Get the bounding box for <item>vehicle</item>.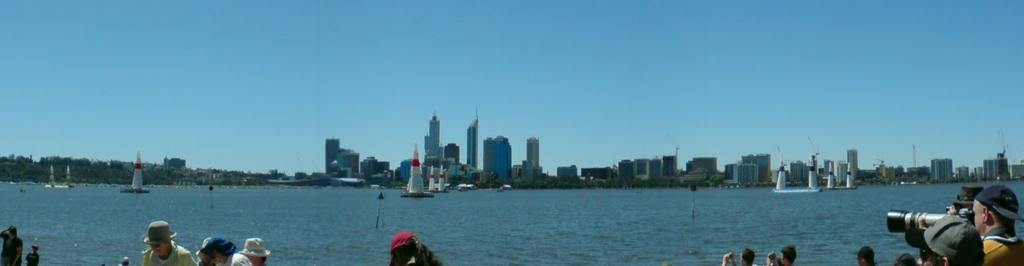
426, 167, 440, 196.
